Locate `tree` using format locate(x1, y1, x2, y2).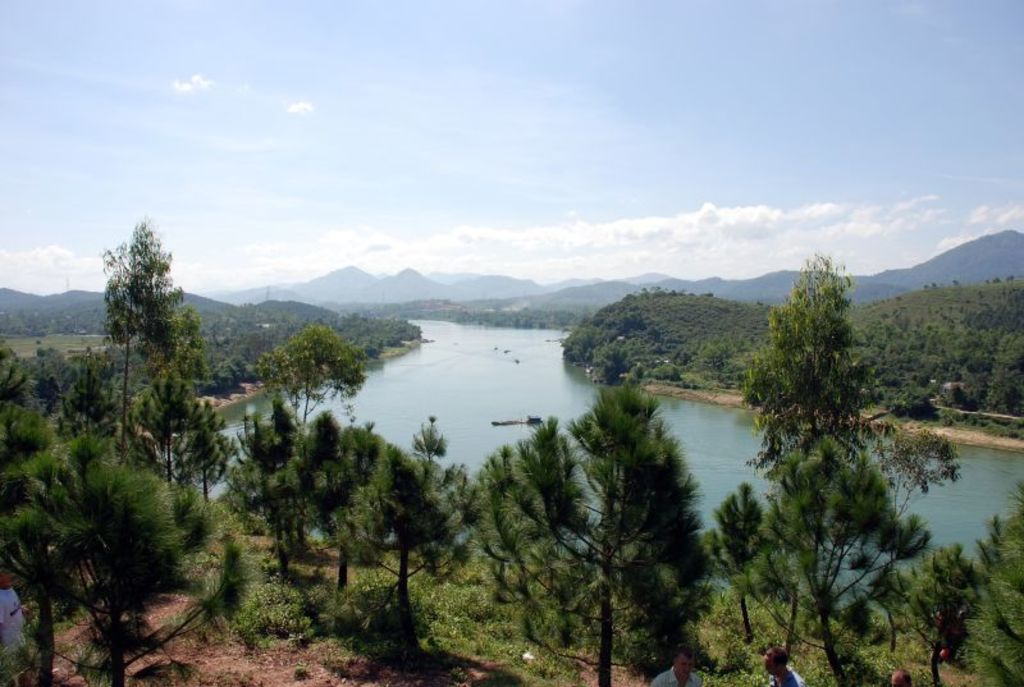
locate(289, 415, 411, 597).
